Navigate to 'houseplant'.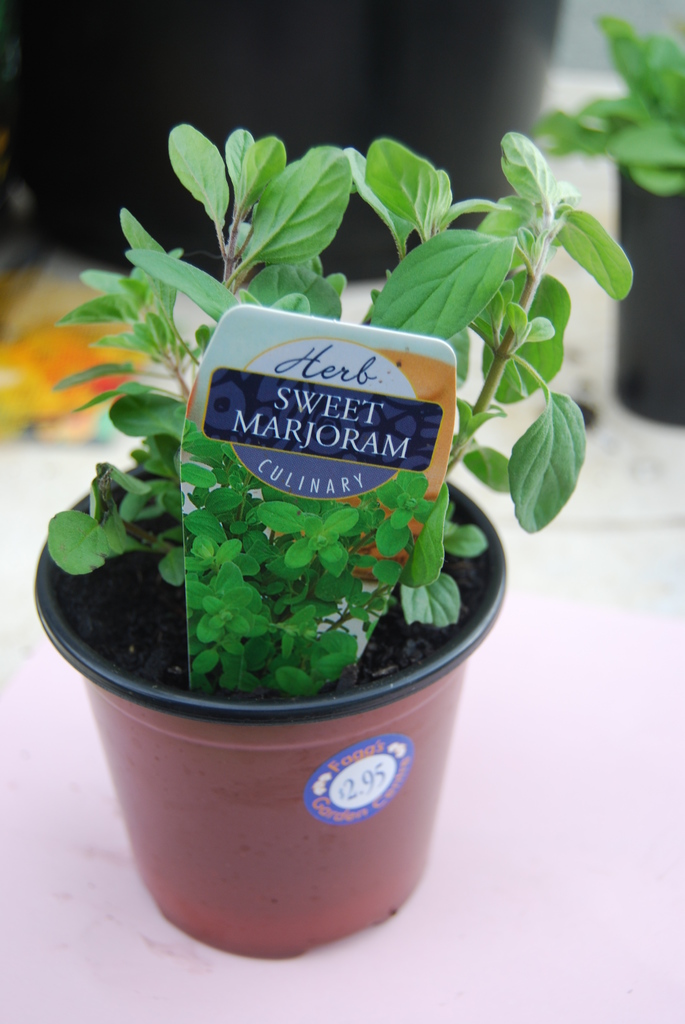
Navigation target: bbox=(35, 120, 634, 966).
